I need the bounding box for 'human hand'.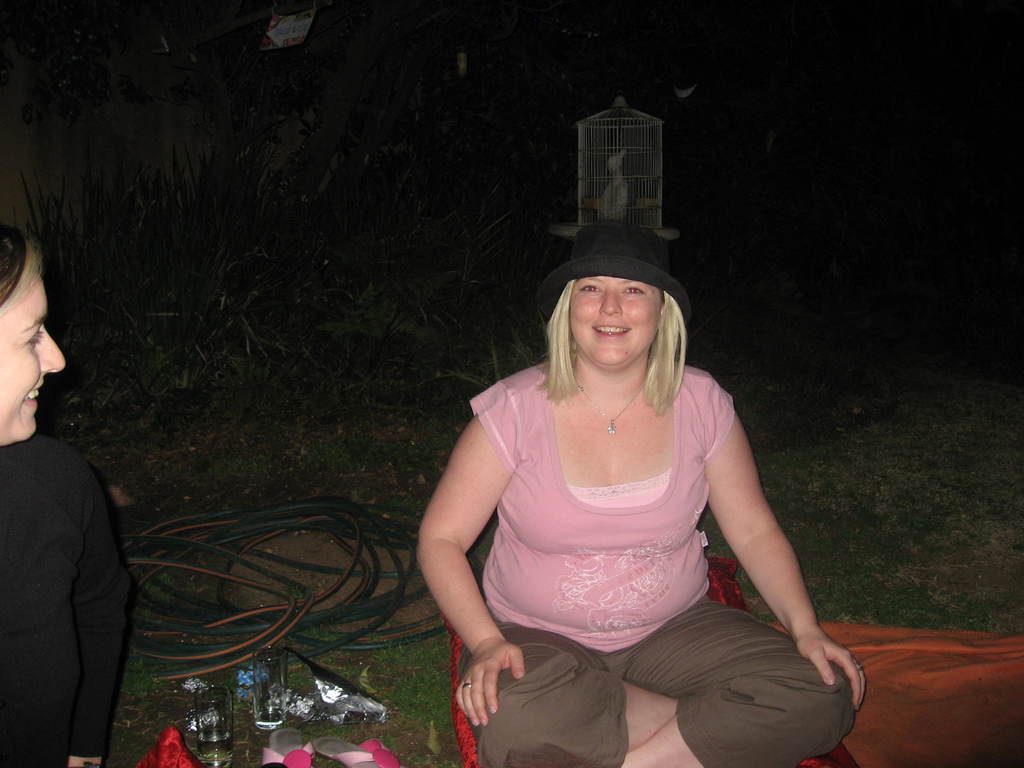
Here it is: <bbox>794, 626, 870, 716</bbox>.
